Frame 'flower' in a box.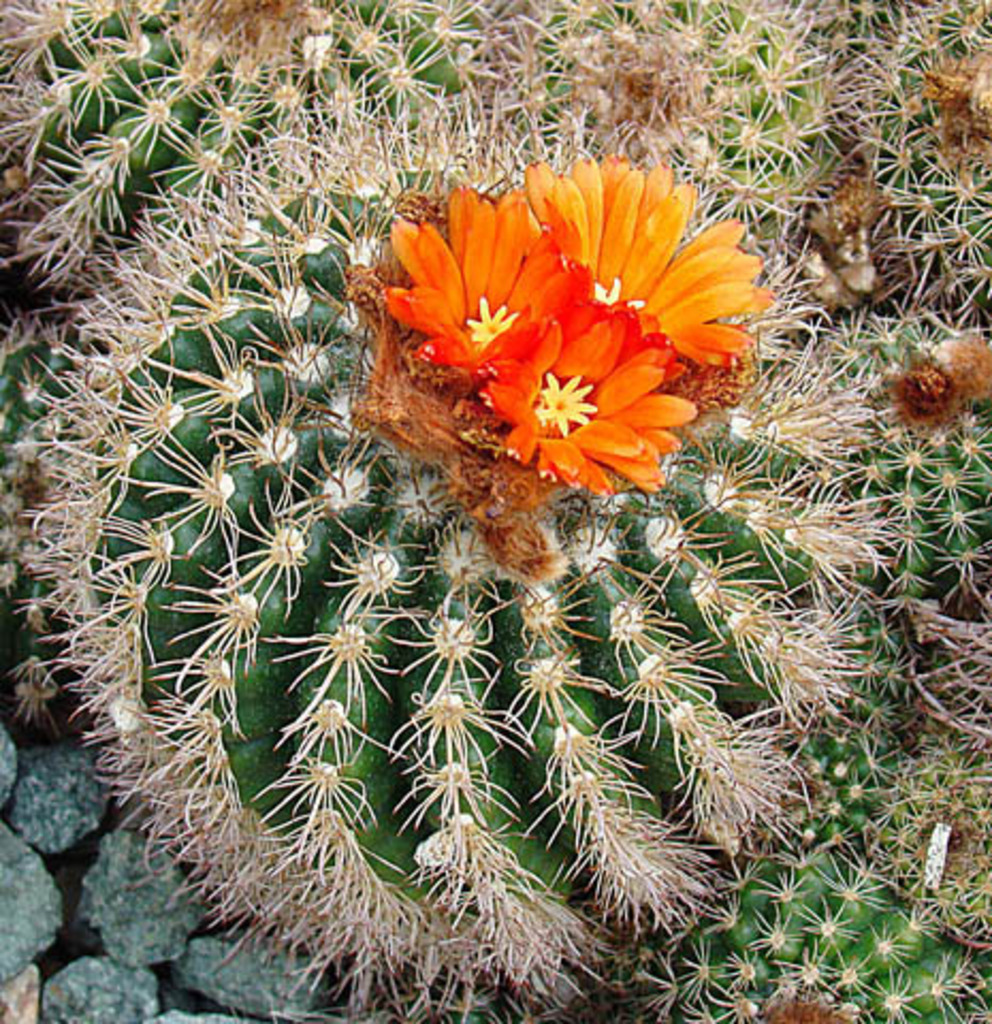
<region>371, 179, 572, 371</region>.
